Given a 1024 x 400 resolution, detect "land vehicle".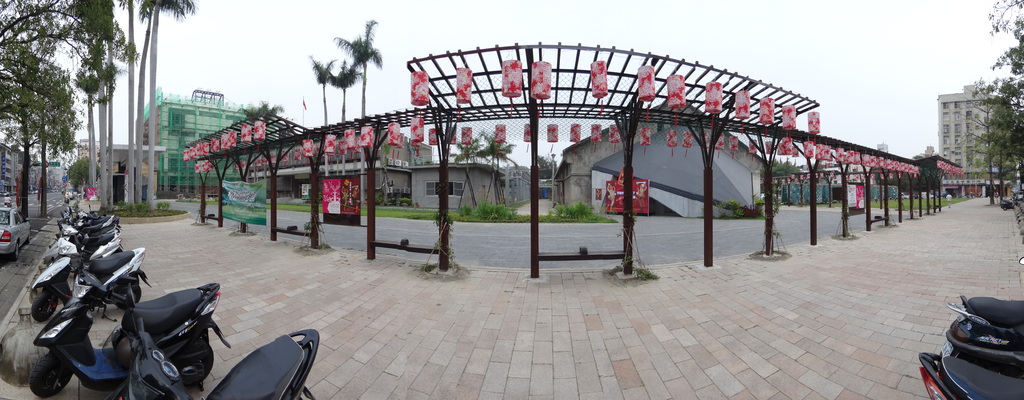
left=0, top=206, right=31, bottom=259.
